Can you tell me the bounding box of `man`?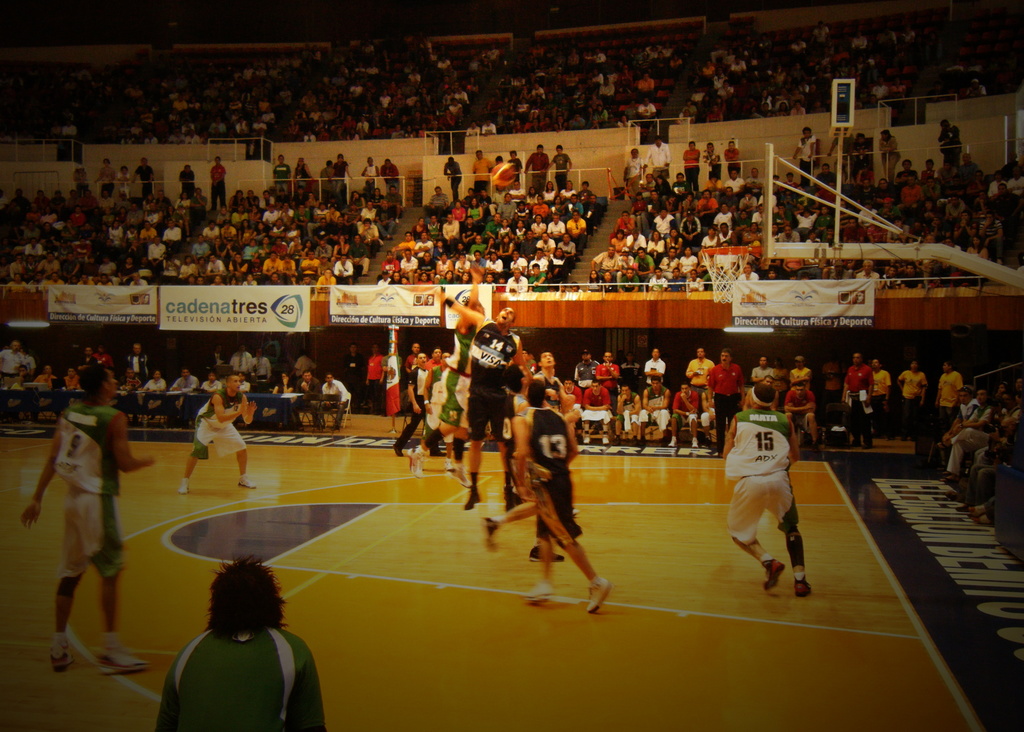
<box>959,154,975,193</box>.
